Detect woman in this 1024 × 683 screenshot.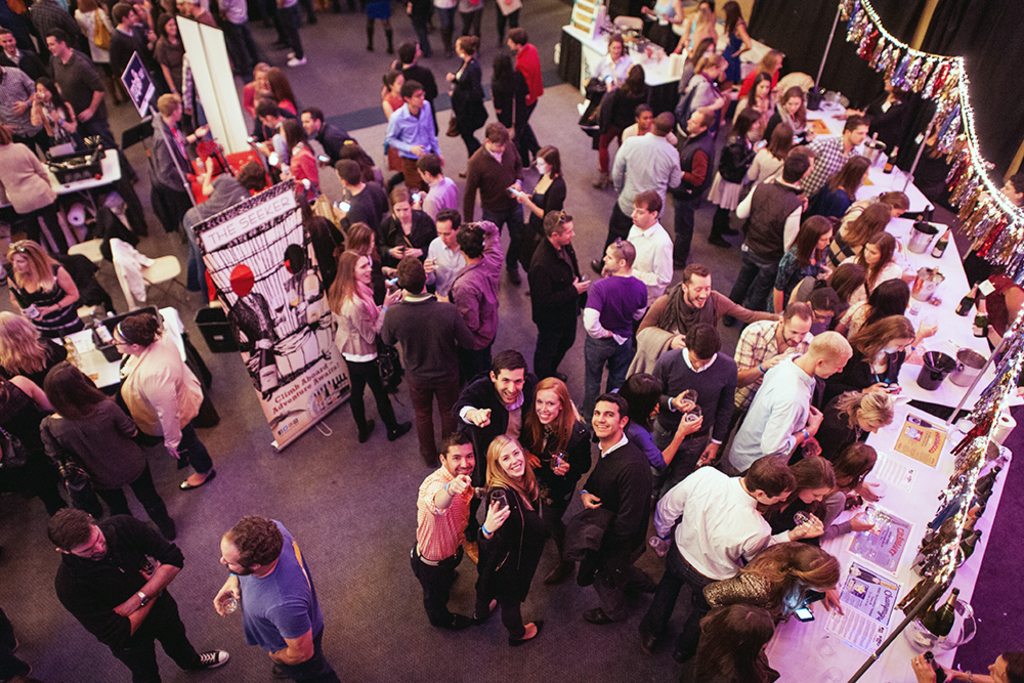
Detection: region(72, 0, 132, 102).
